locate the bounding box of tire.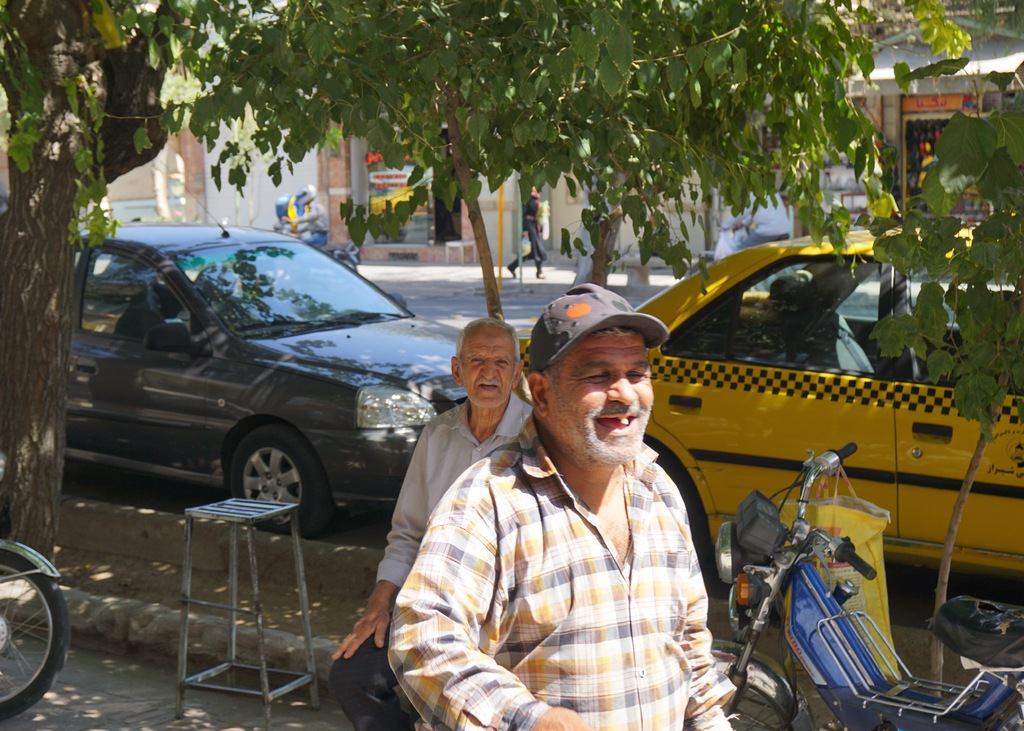
Bounding box: <bbox>0, 548, 70, 721</bbox>.
